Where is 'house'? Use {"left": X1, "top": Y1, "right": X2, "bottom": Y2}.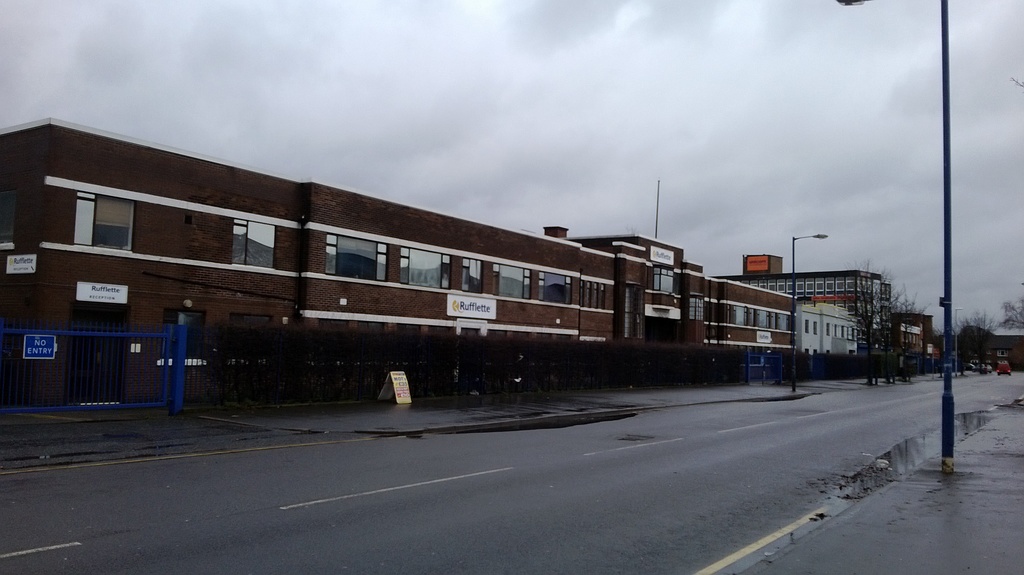
{"left": 797, "top": 293, "right": 864, "bottom": 389}.
